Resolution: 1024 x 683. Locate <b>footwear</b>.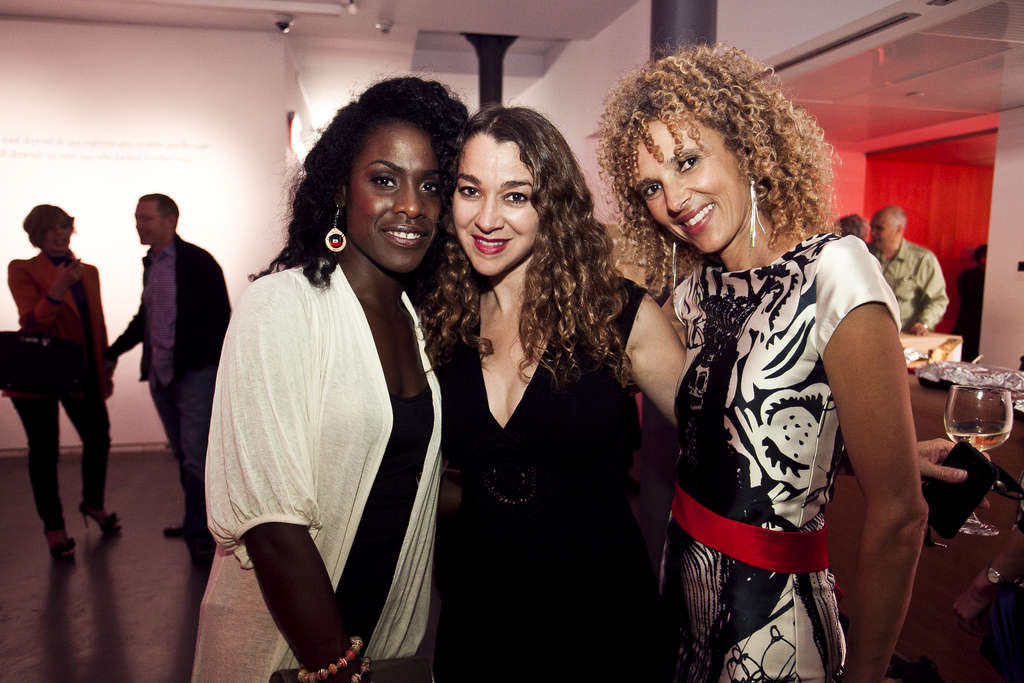
<box>78,504,122,534</box>.
